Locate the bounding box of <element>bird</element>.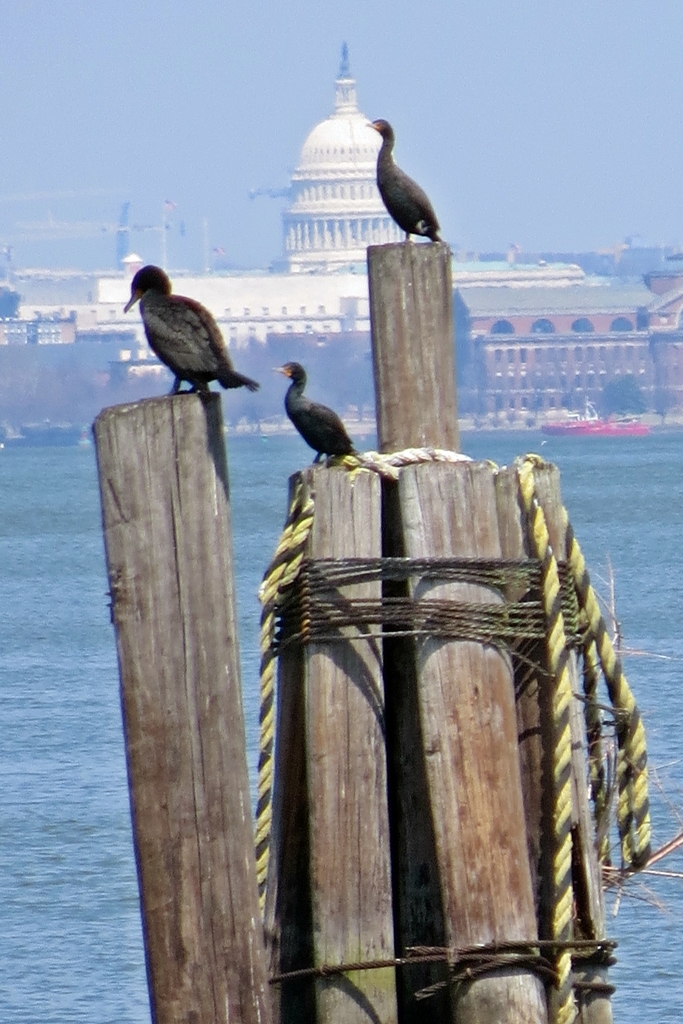
Bounding box: bbox=(121, 264, 265, 407).
